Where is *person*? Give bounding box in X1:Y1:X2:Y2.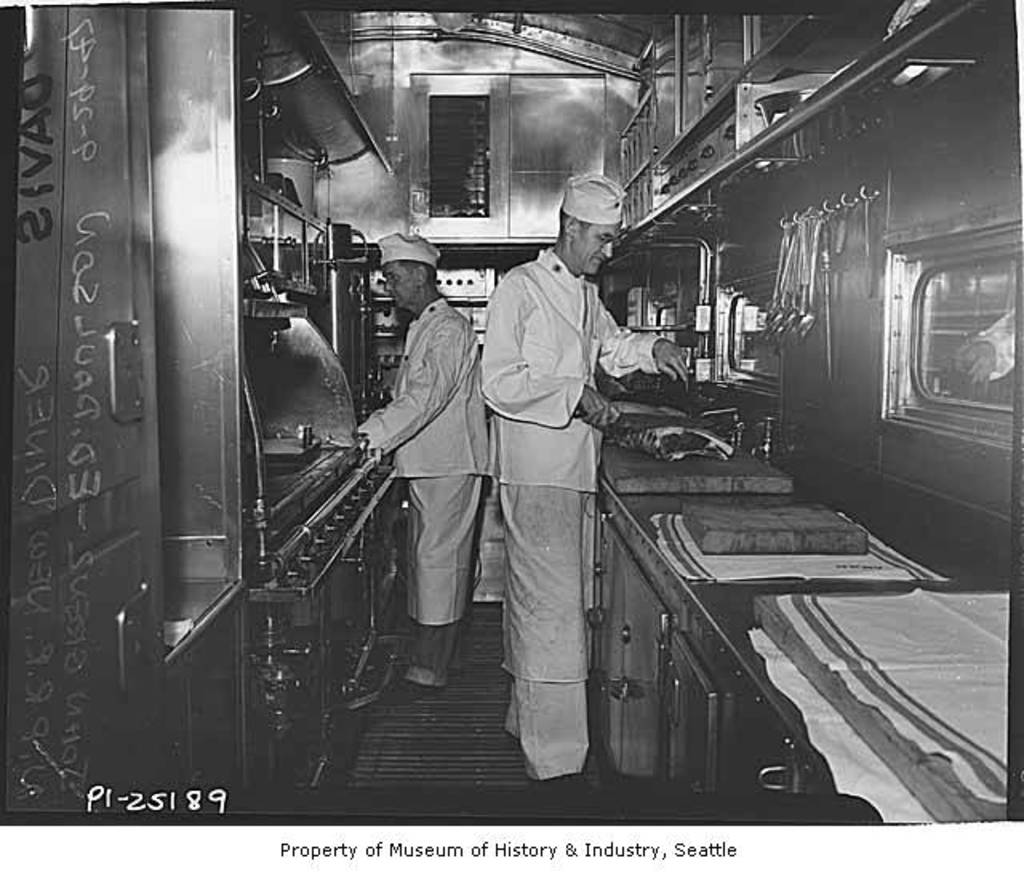
475:174:688:808.
